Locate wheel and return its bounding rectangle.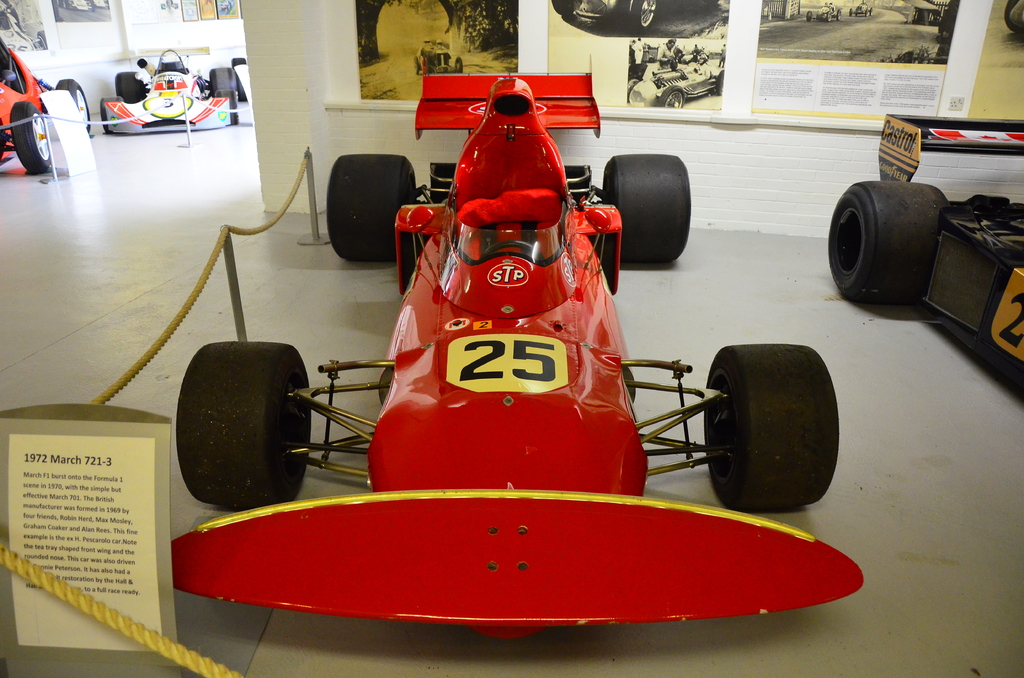
(215,88,239,123).
